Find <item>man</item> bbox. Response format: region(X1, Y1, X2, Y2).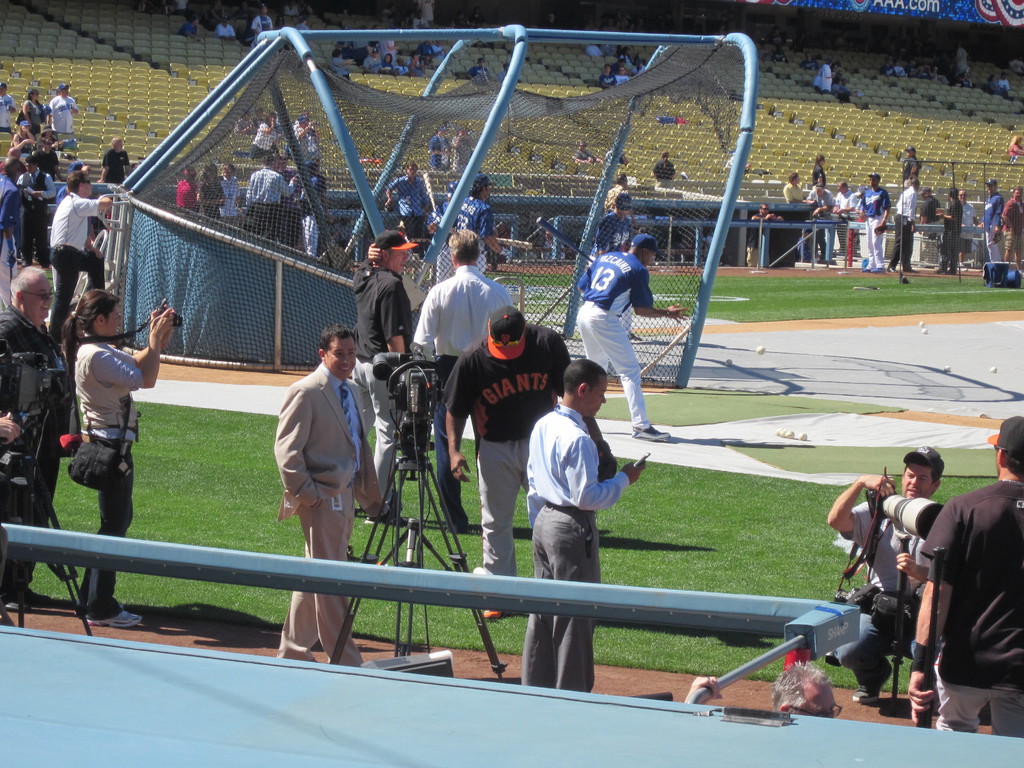
region(279, 0, 299, 21).
